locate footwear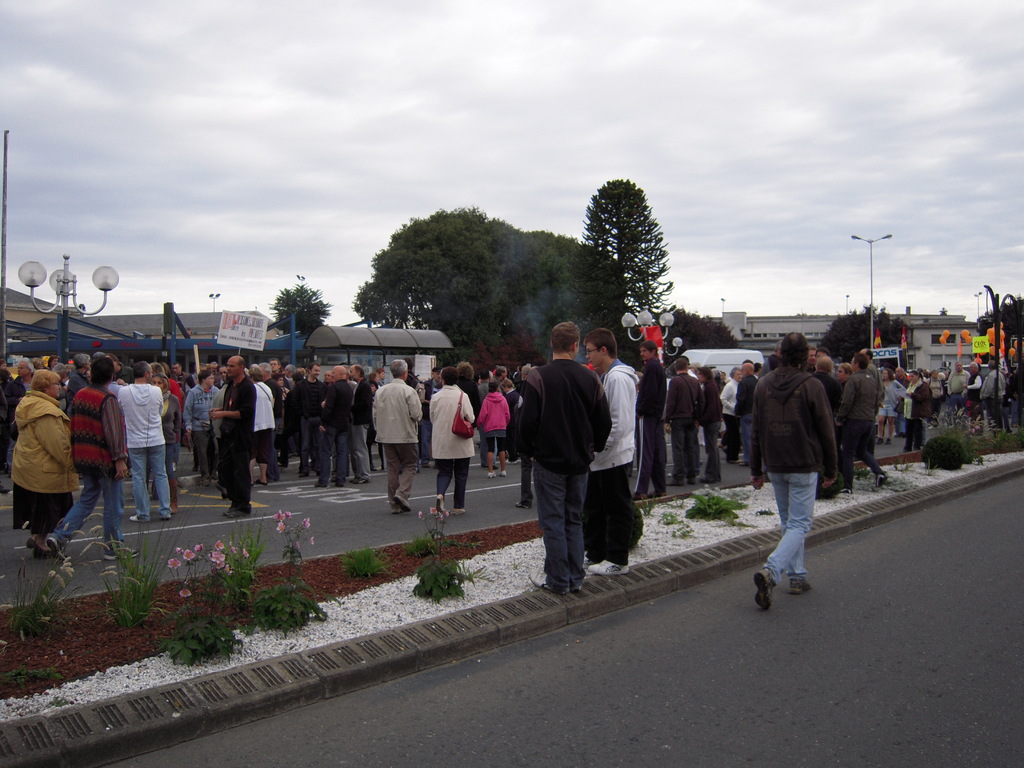
BBox(756, 565, 775, 614)
